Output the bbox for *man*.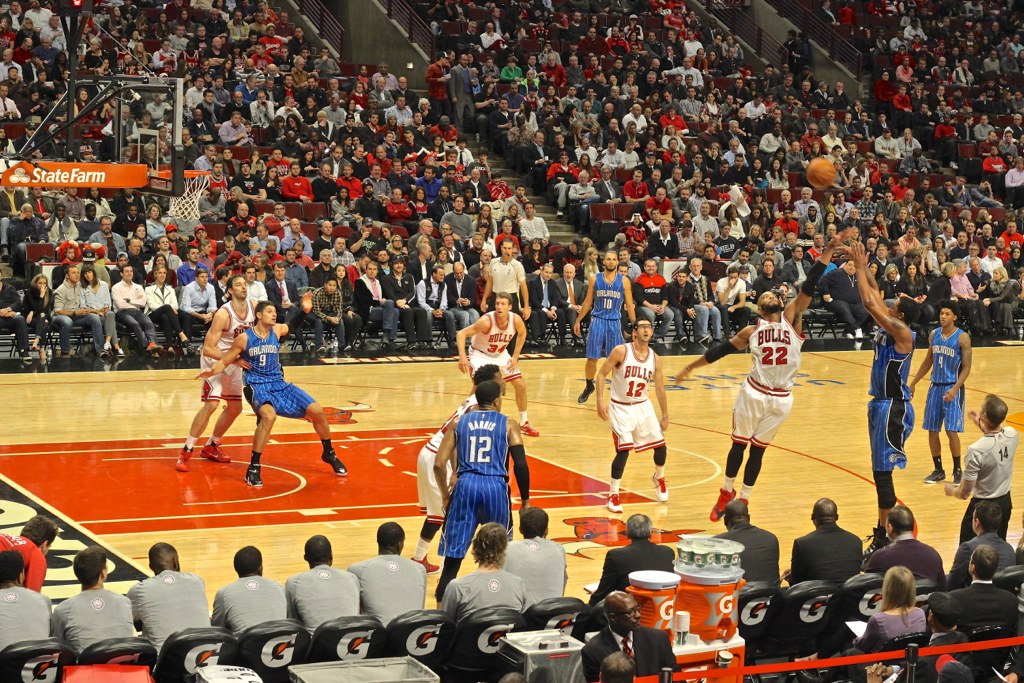
BBox(477, 247, 490, 271).
